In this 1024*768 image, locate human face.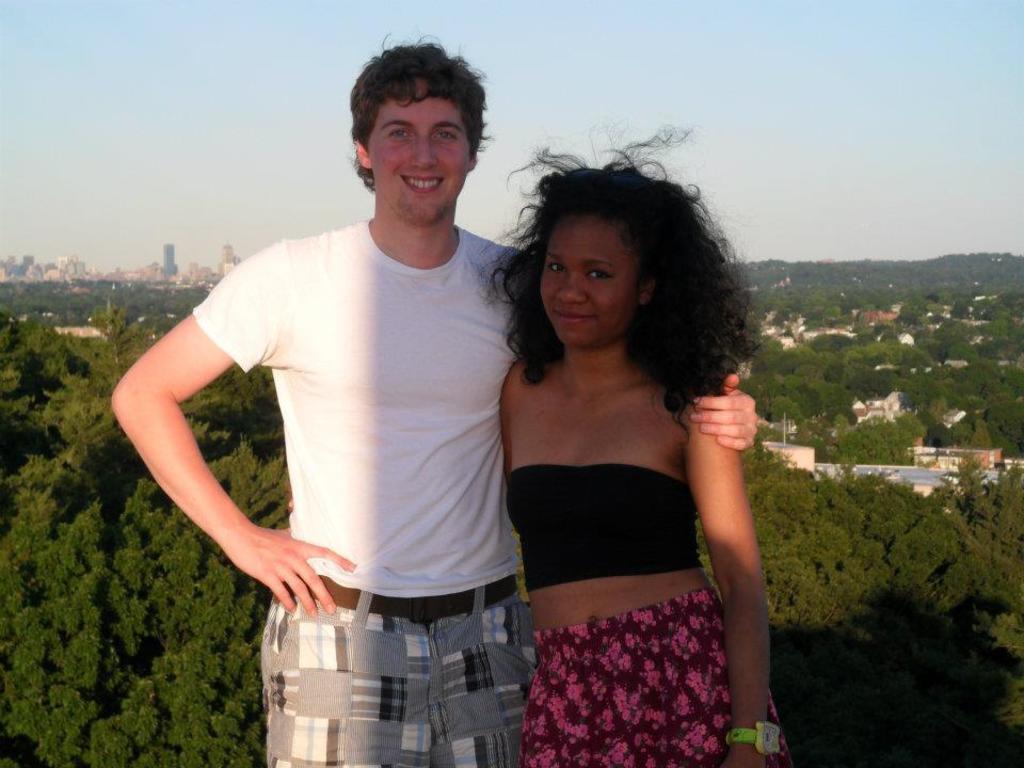
Bounding box: (541,211,637,345).
